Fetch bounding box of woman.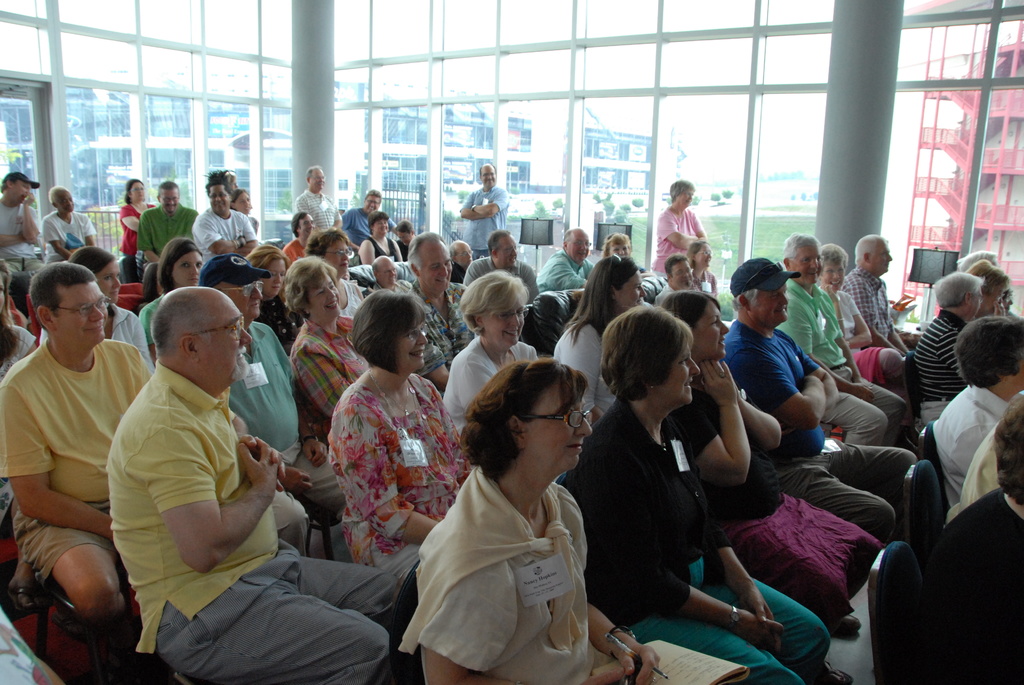
Bbox: select_region(38, 248, 156, 369).
